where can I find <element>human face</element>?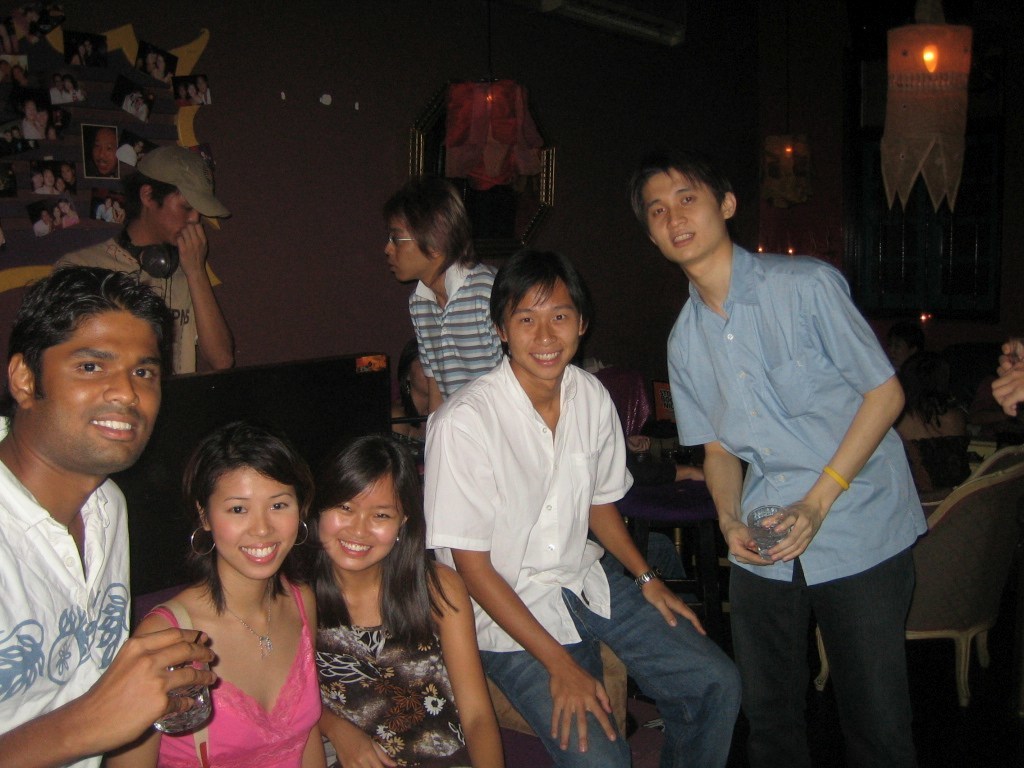
You can find it at {"x1": 649, "y1": 167, "x2": 724, "y2": 260}.
